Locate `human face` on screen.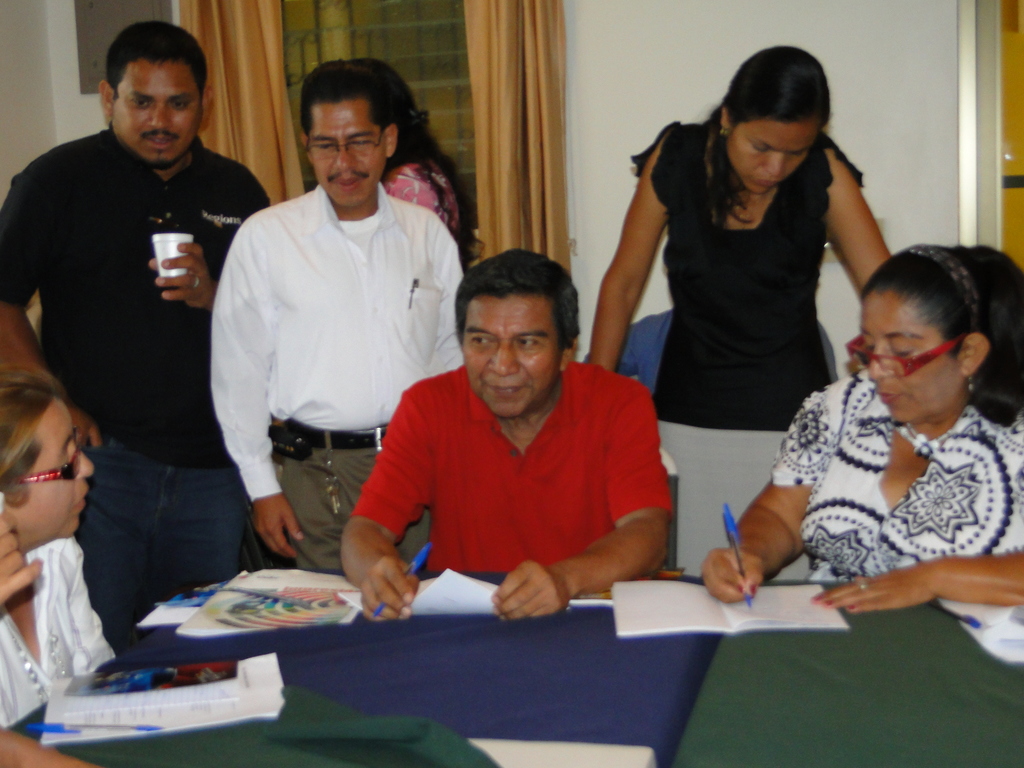
On screen at {"left": 858, "top": 294, "right": 957, "bottom": 424}.
